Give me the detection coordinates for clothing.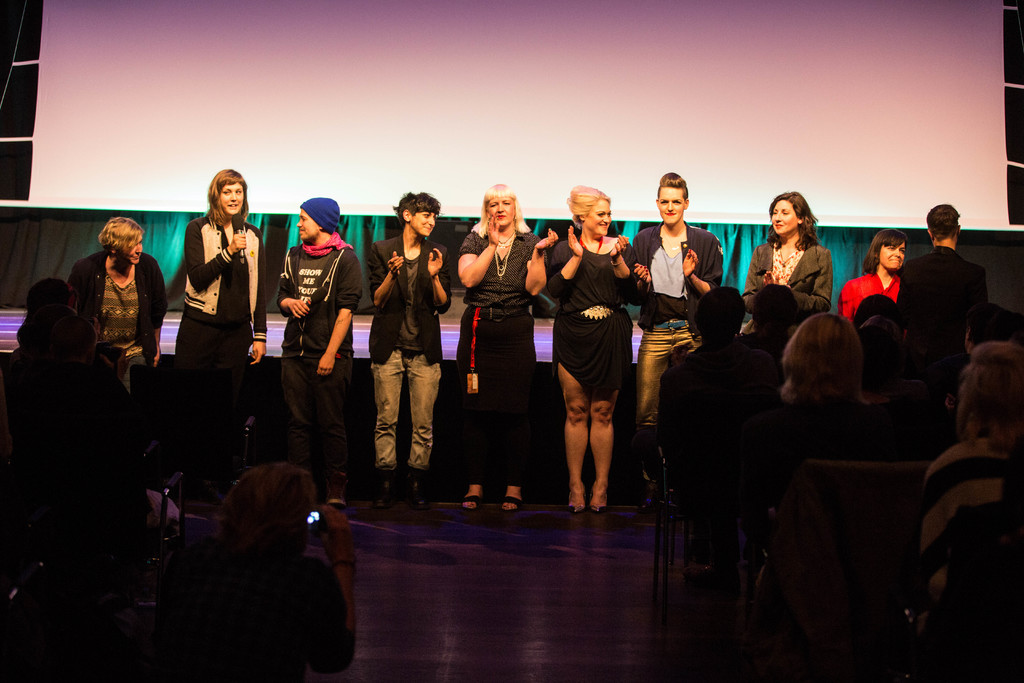
locate(740, 235, 833, 331).
